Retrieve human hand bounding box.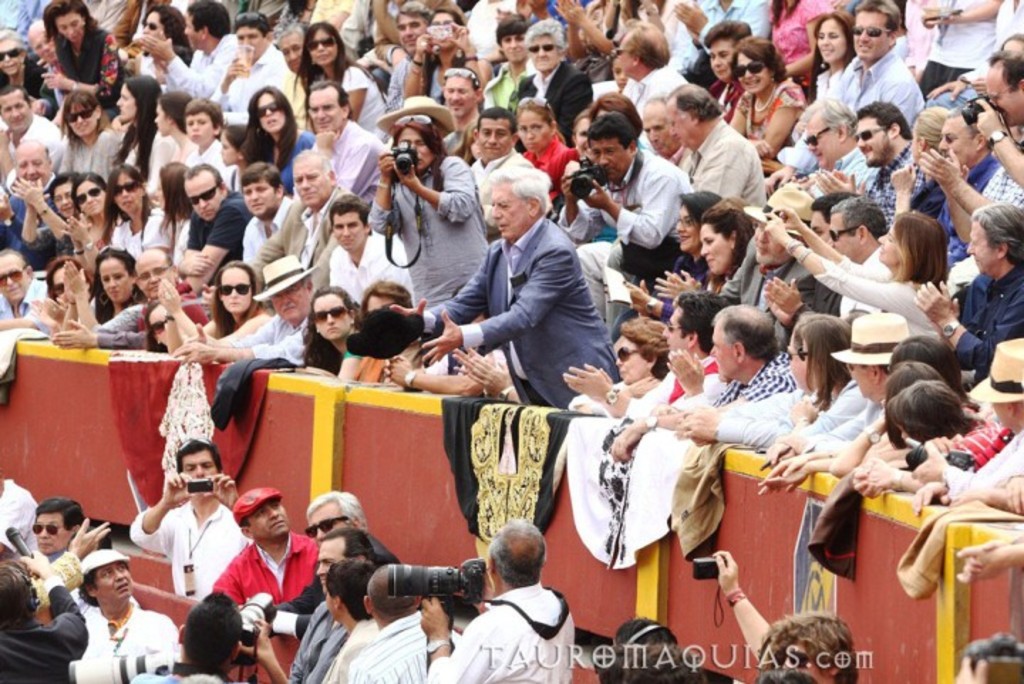
Bounding box: locate(912, 481, 951, 515).
